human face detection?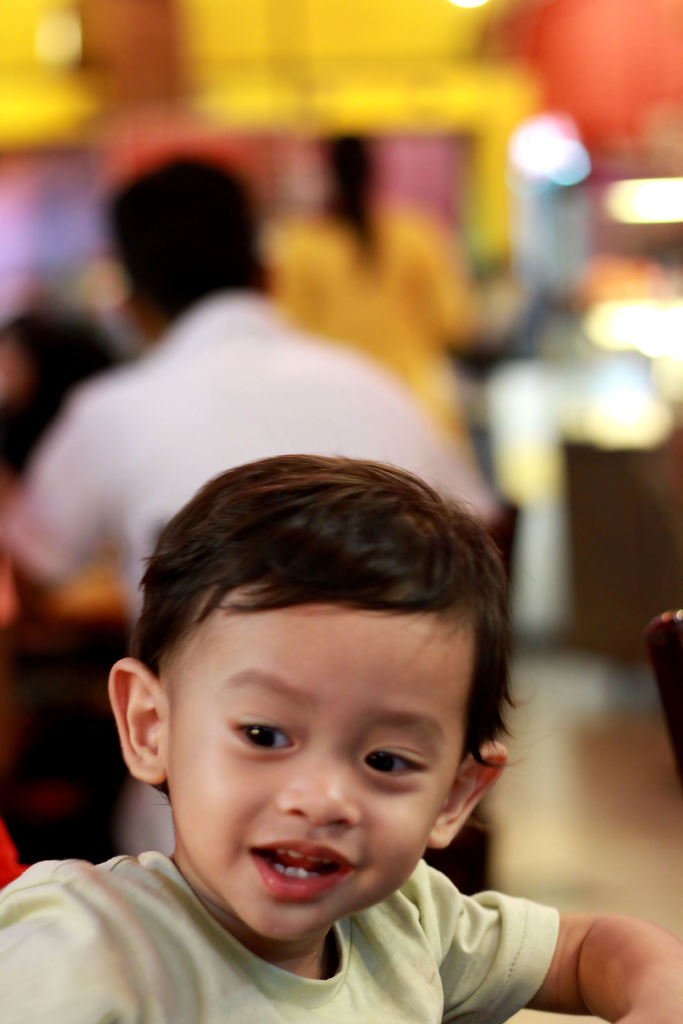
{"x1": 169, "y1": 593, "x2": 463, "y2": 945}
